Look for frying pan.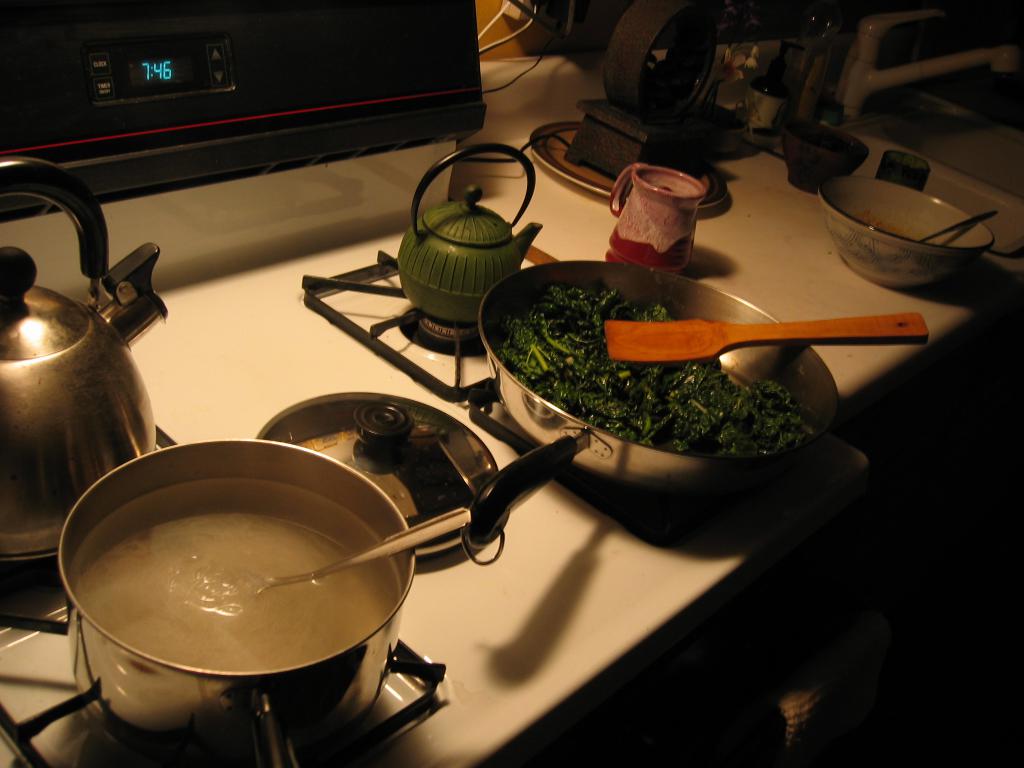
Found: (33,434,433,735).
